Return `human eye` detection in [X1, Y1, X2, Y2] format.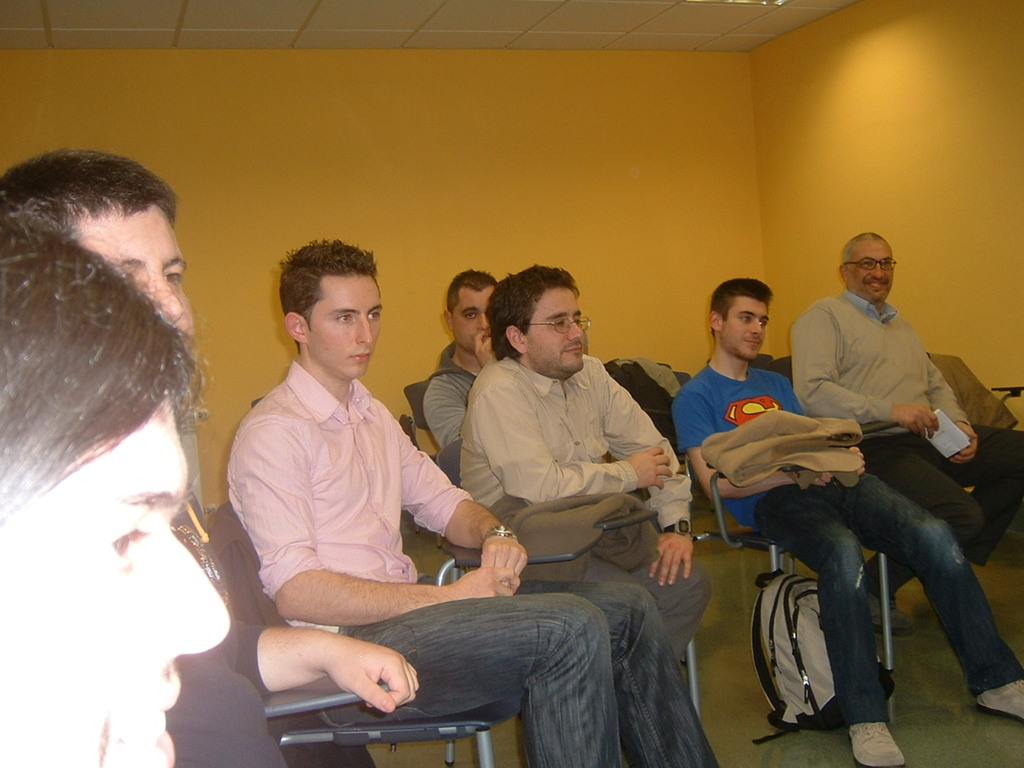
[368, 312, 378, 328].
